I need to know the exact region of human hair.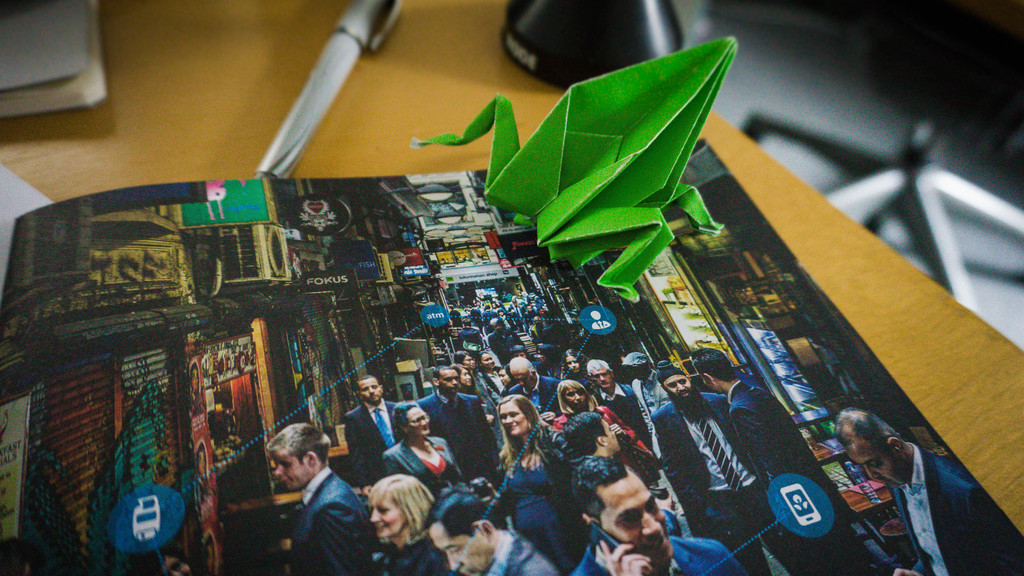
Region: crop(479, 349, 488, 363).
